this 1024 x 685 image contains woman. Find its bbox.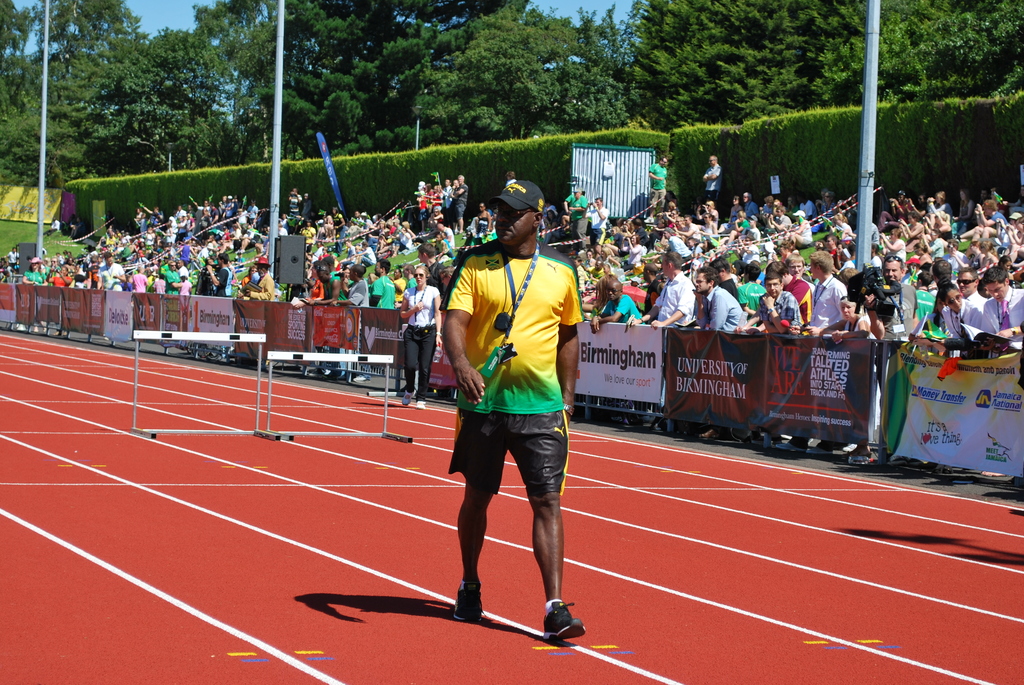
<bbox>642, 240, 664, 271</bbox>.
